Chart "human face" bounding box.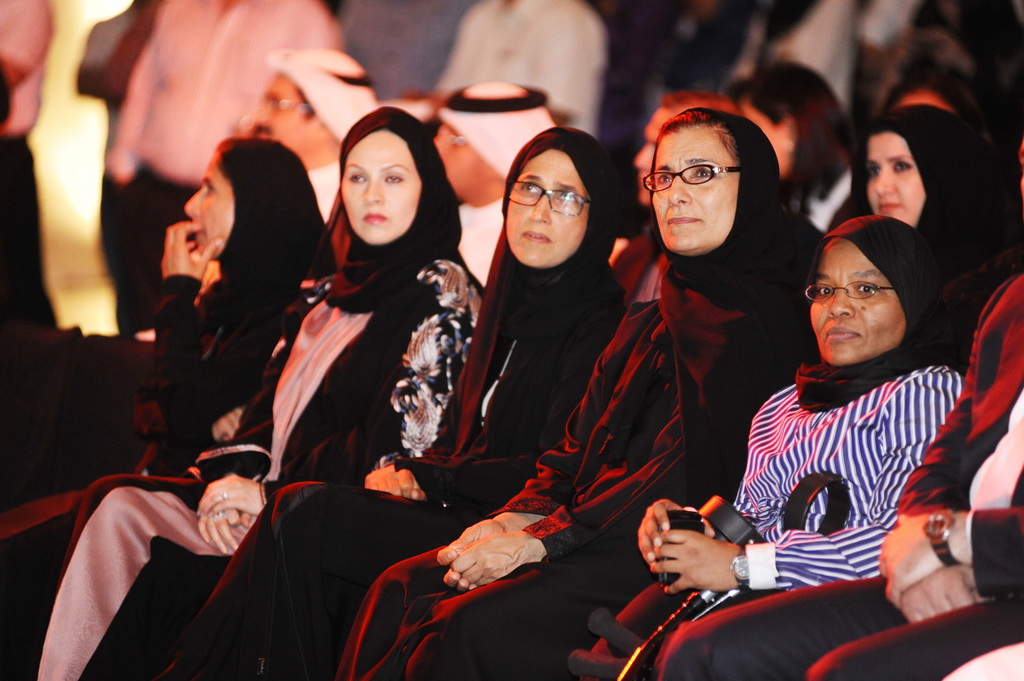
Charted: select_region(507, 152, 591, 268).
